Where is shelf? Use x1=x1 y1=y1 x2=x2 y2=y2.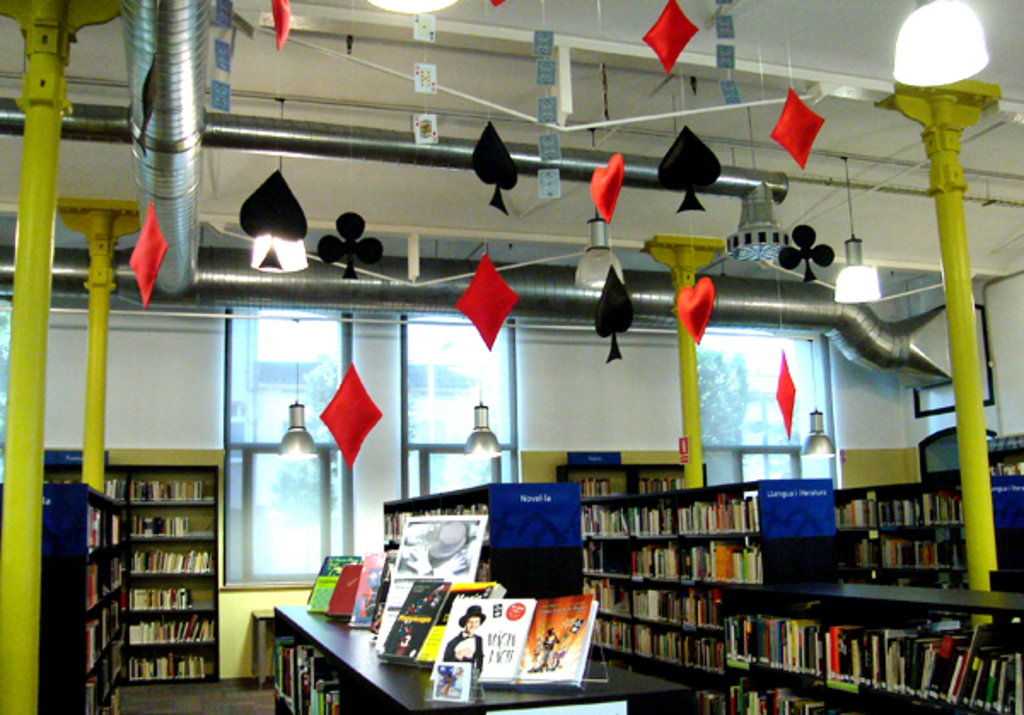
x1=734 y1=666 x2=850 y2=710.
